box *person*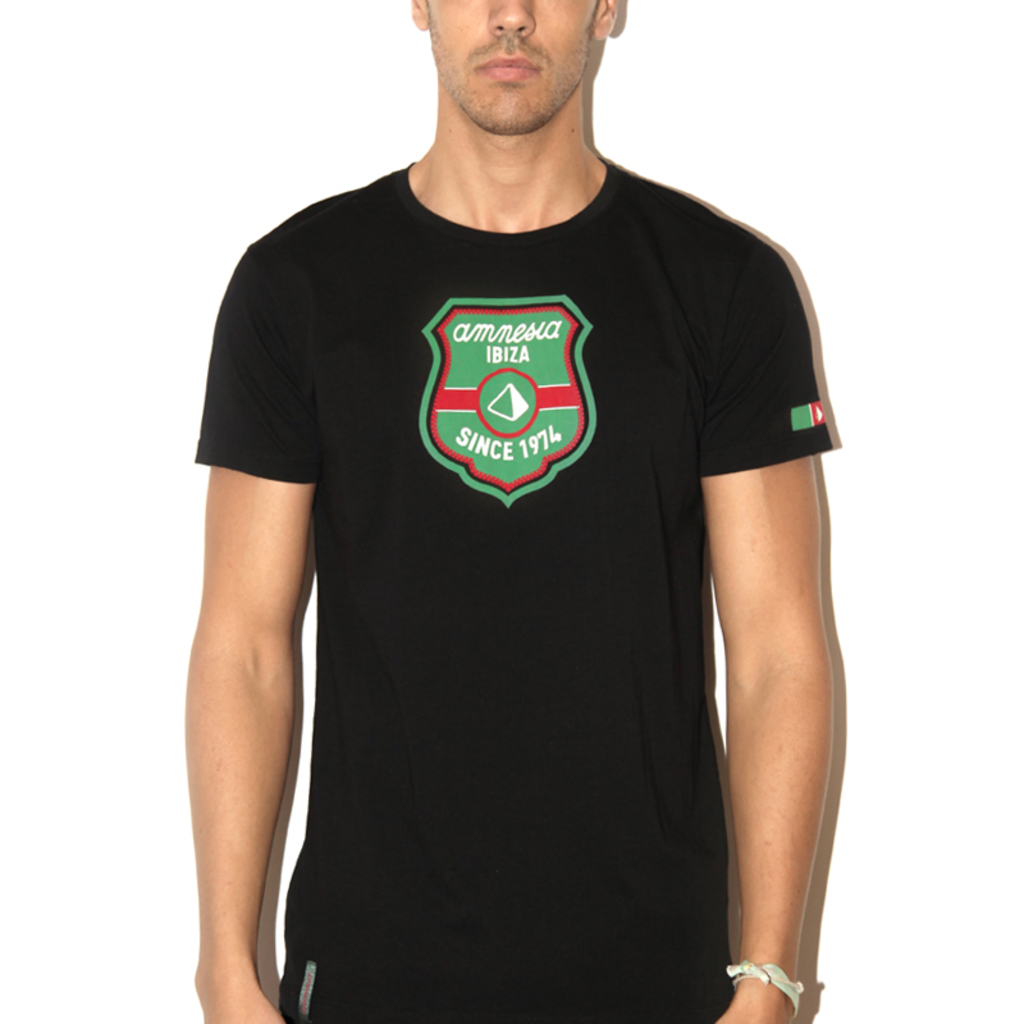
Rect(159, 0, 877, 1023)
